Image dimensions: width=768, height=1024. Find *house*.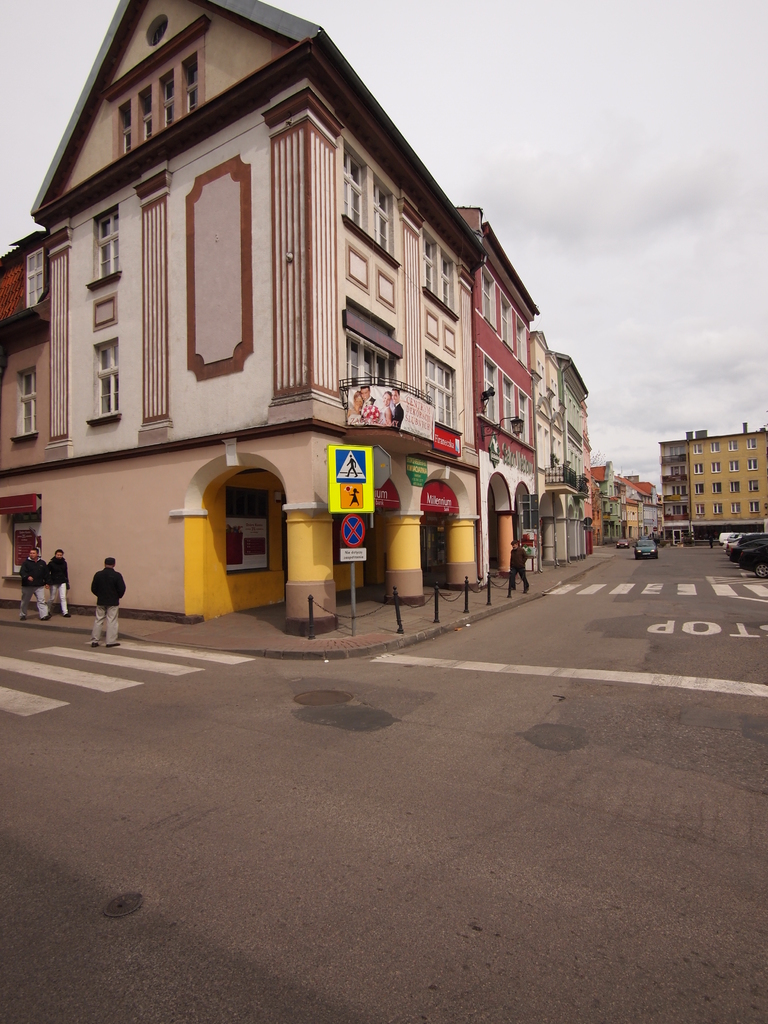
select_region(455, 207, 538, 575).
